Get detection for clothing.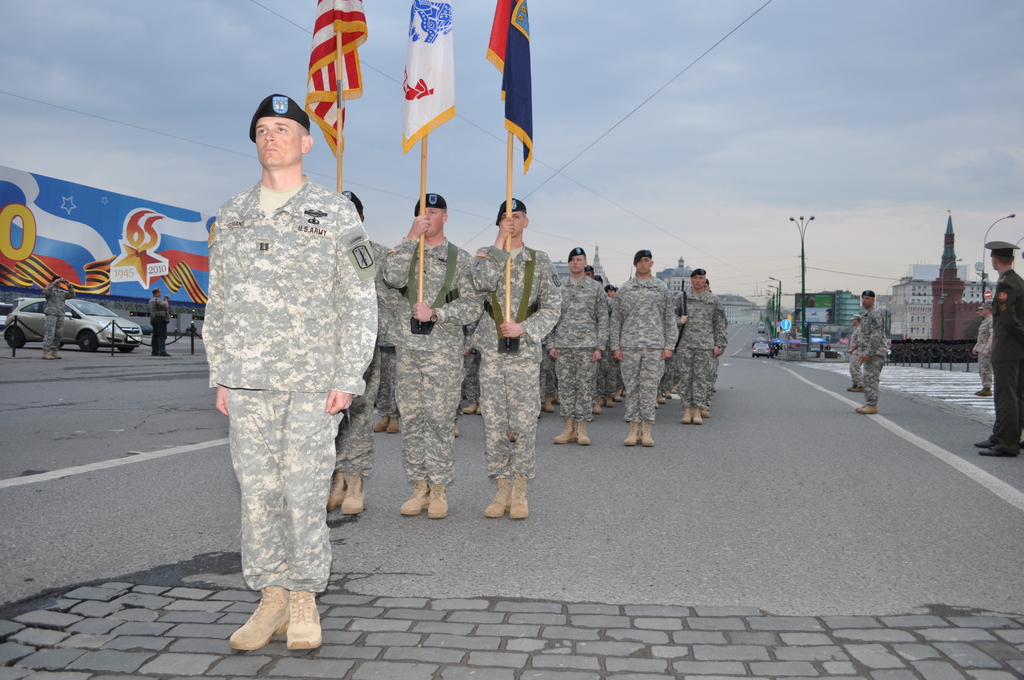
Detection: {"x1": 37, "y1": 271, "x2": 72, "y2": 360}.
